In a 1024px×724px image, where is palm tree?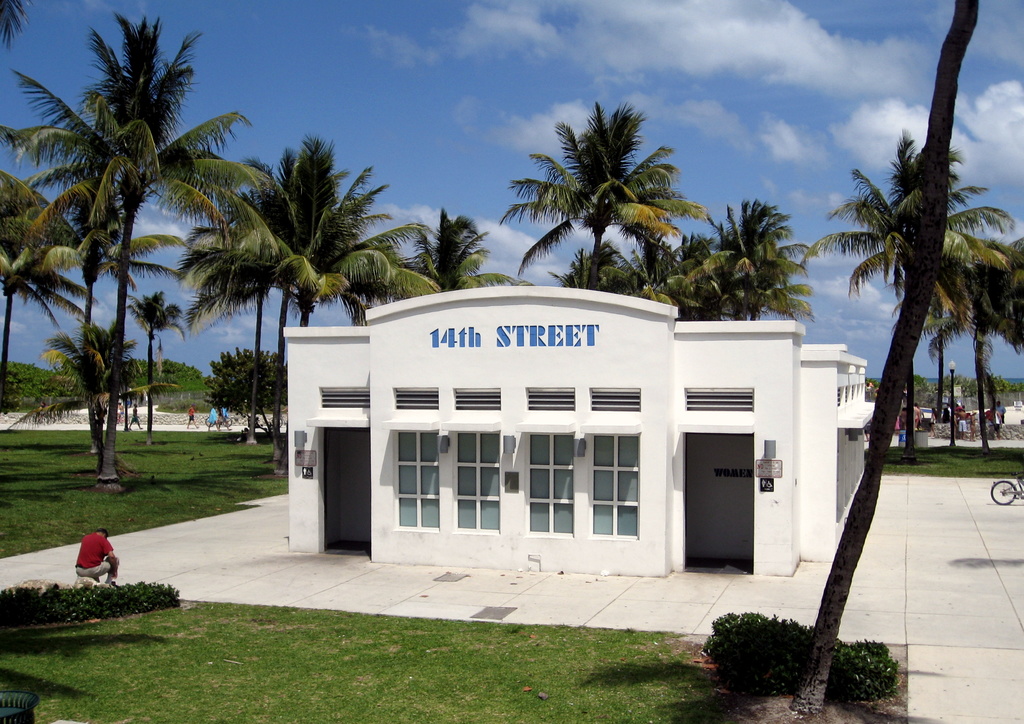
[x1=377, y1=206, x2=479, y2=319].
